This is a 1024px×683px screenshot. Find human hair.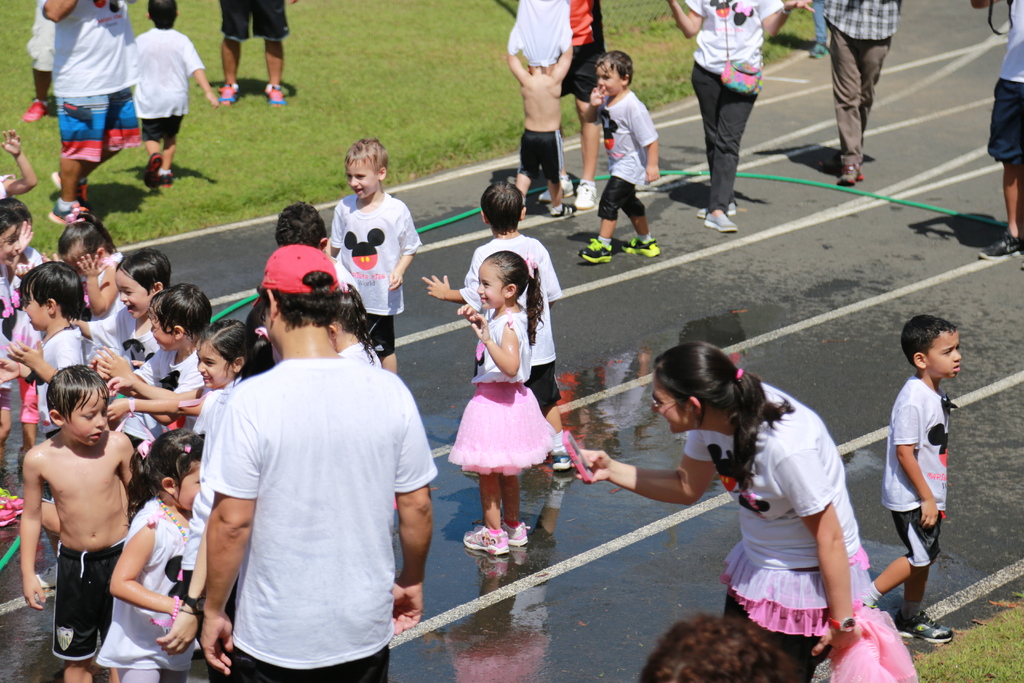
Bounding box: {"x1": 123, "y1": 427, "x2": 206, "y2": 525}.
